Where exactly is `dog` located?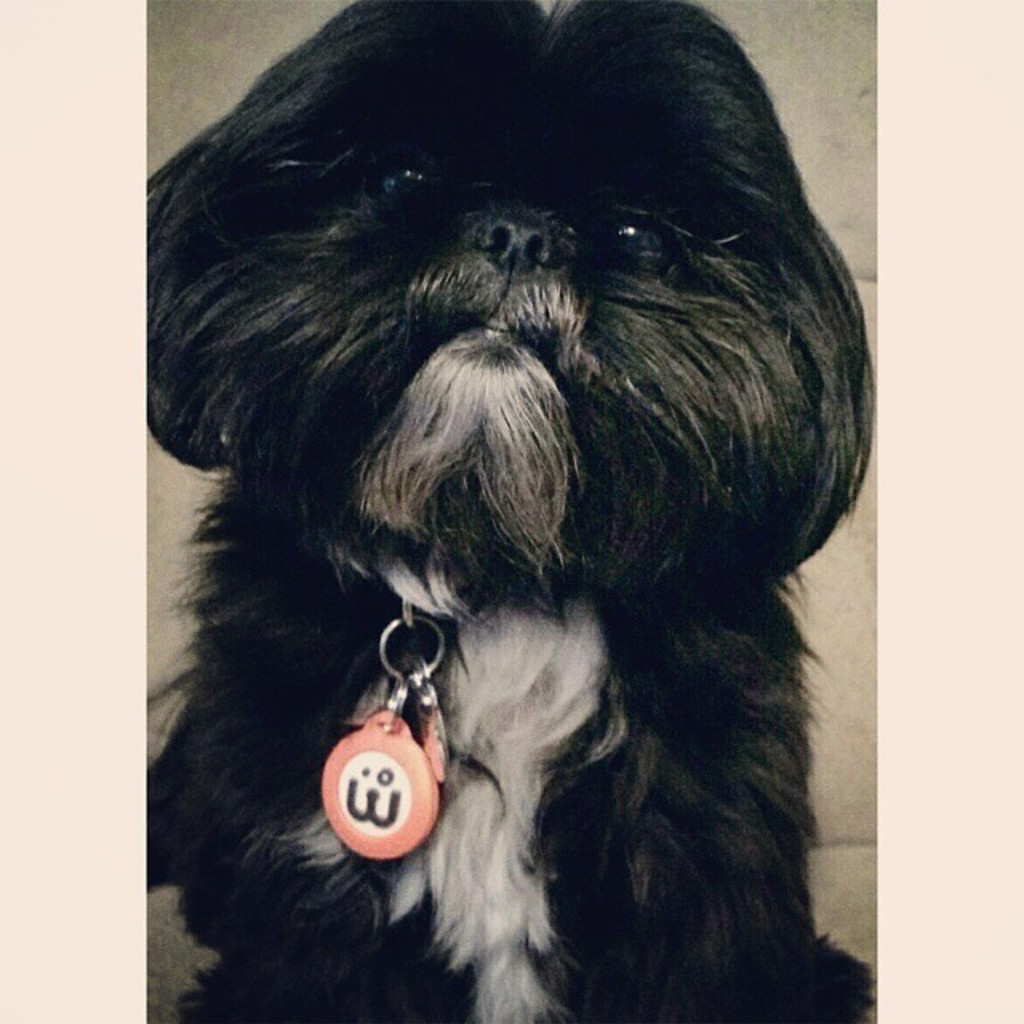
Its bounding box is <box>146,0,874,1019</box>.
